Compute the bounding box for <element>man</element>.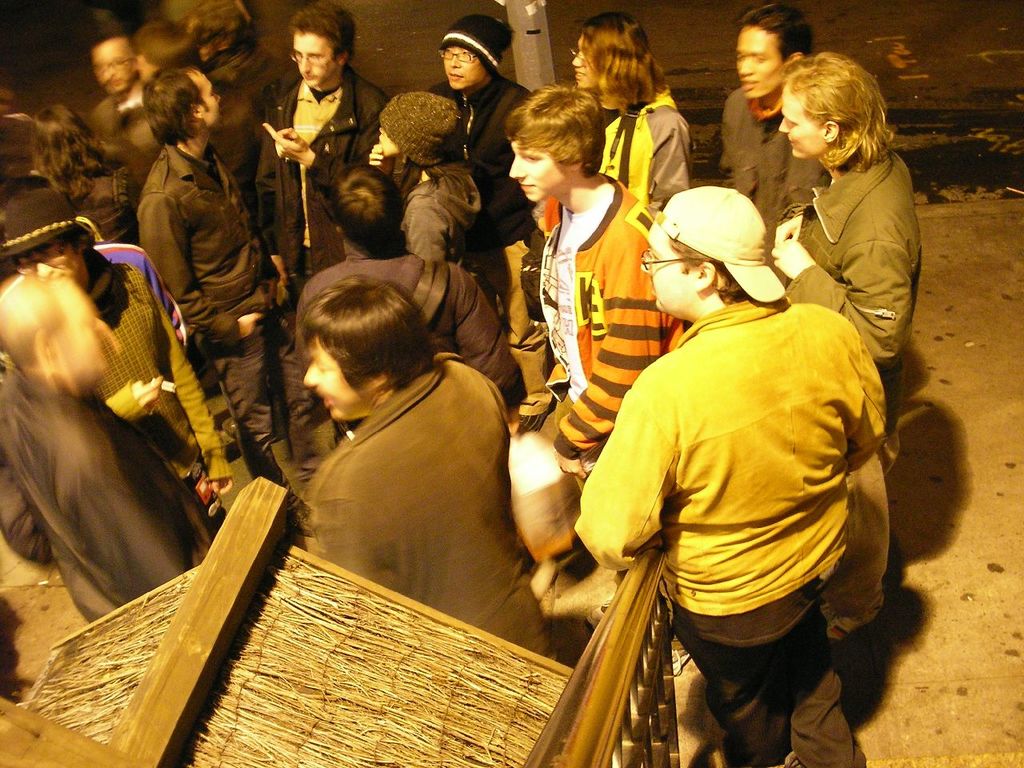
{"x1": 0, "y1": 262, "x2": 232, "y2": 632}.
